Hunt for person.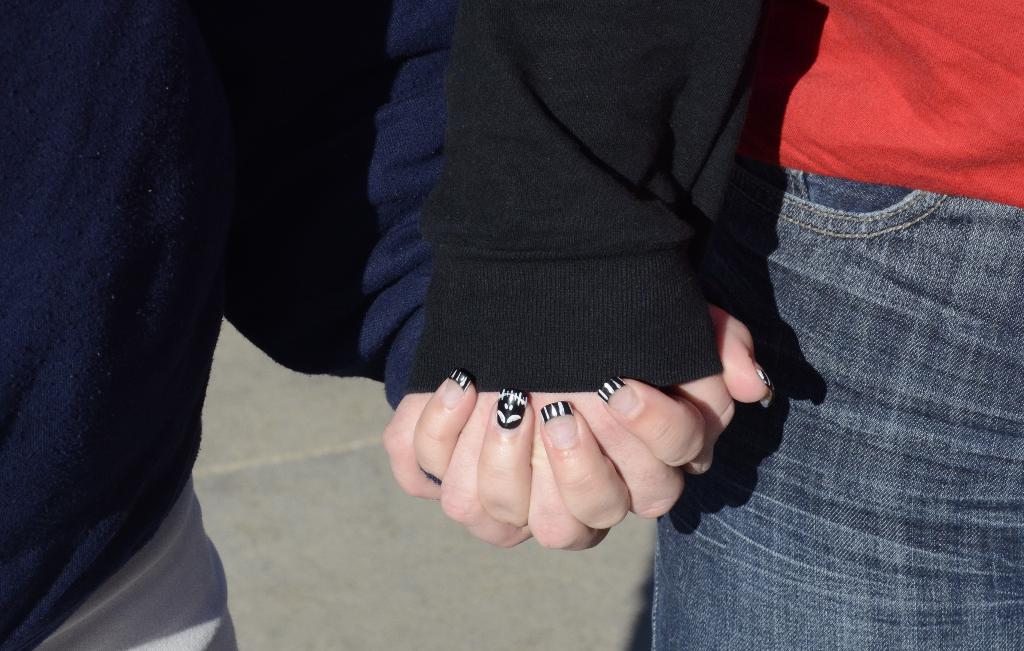
Hunted down at (x1=0, y1=0, x2=770, y2=650).
